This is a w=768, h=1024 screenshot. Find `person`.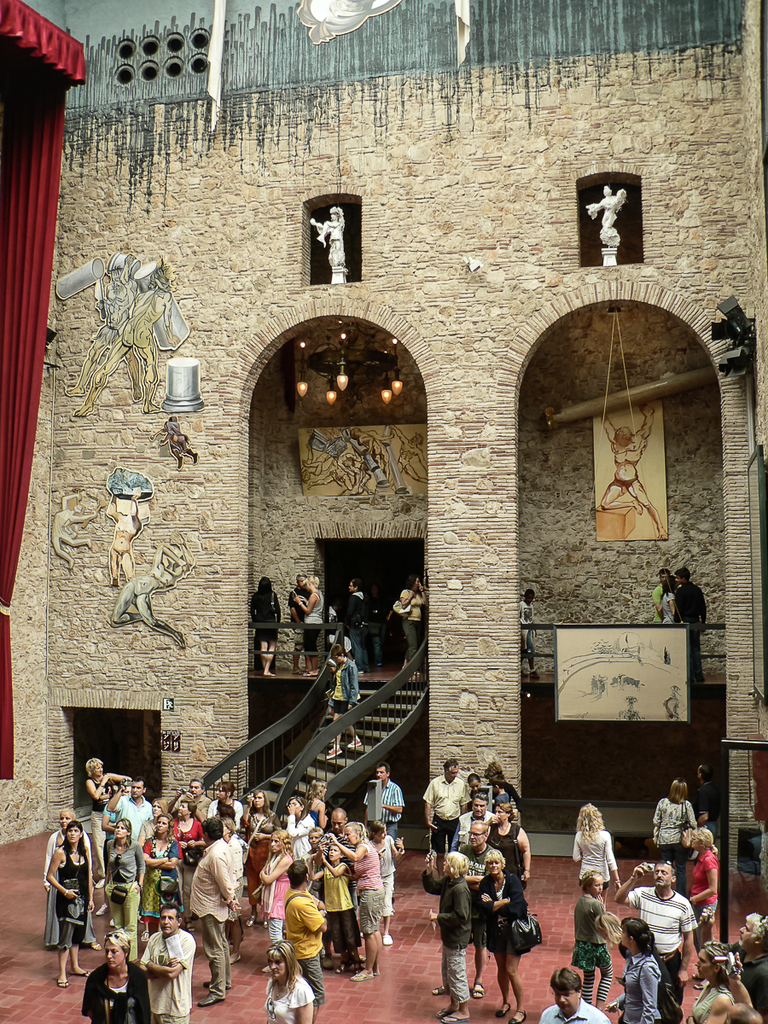
Bounding box: 601, 186, 620, 244.
